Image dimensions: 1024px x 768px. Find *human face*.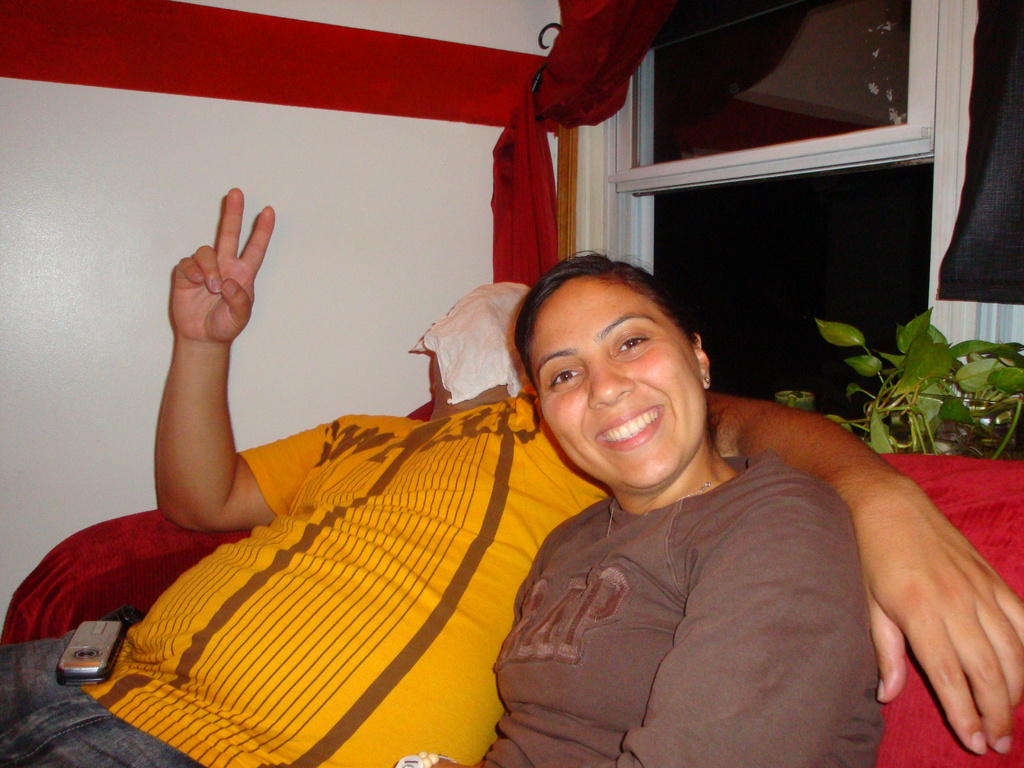
{"left": 542, "top": 270, "right": 695, "bottom": 498}.
